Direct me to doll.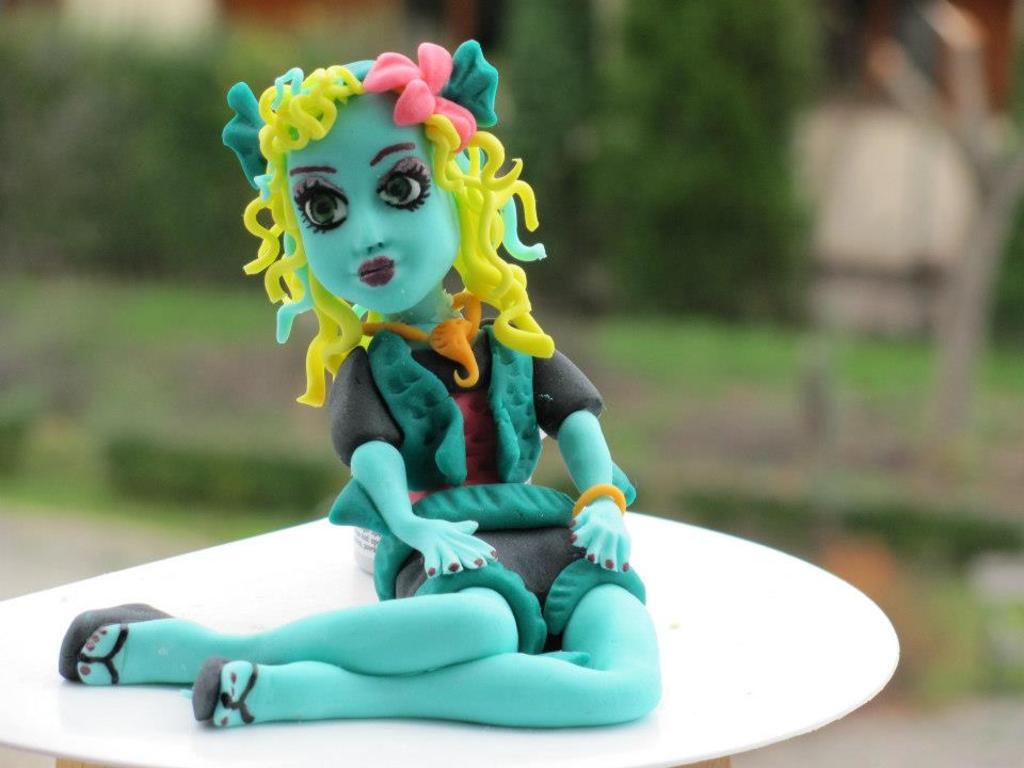
Direction: bbox(208, 36, 610, 661).
